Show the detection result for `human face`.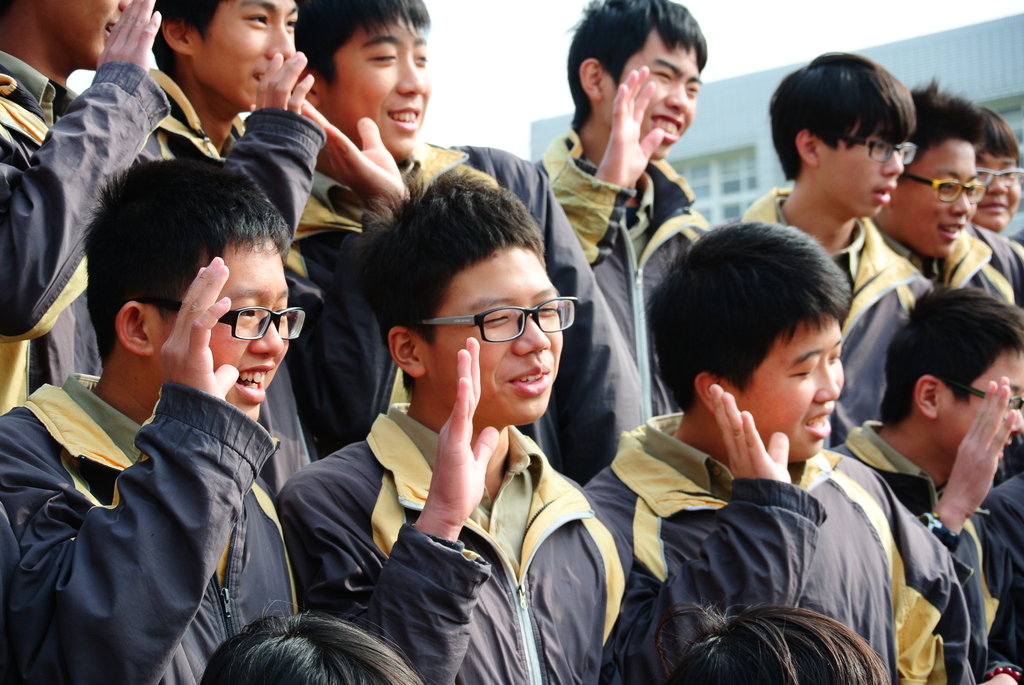
732,303,852,446.
